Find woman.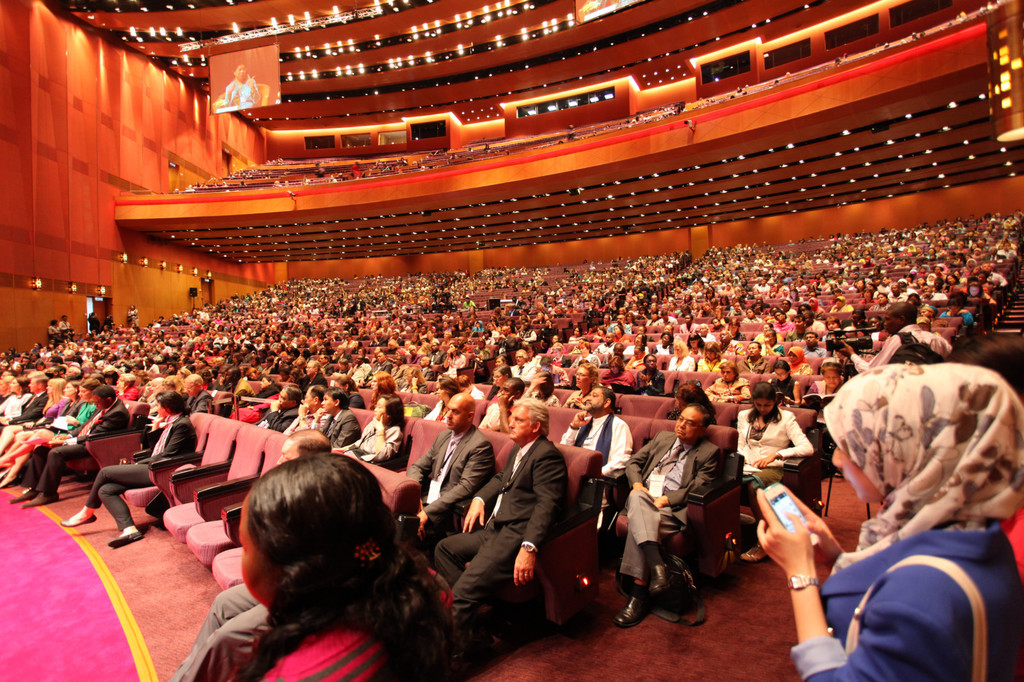
left=182, top=336, right=190, bottom=353.
